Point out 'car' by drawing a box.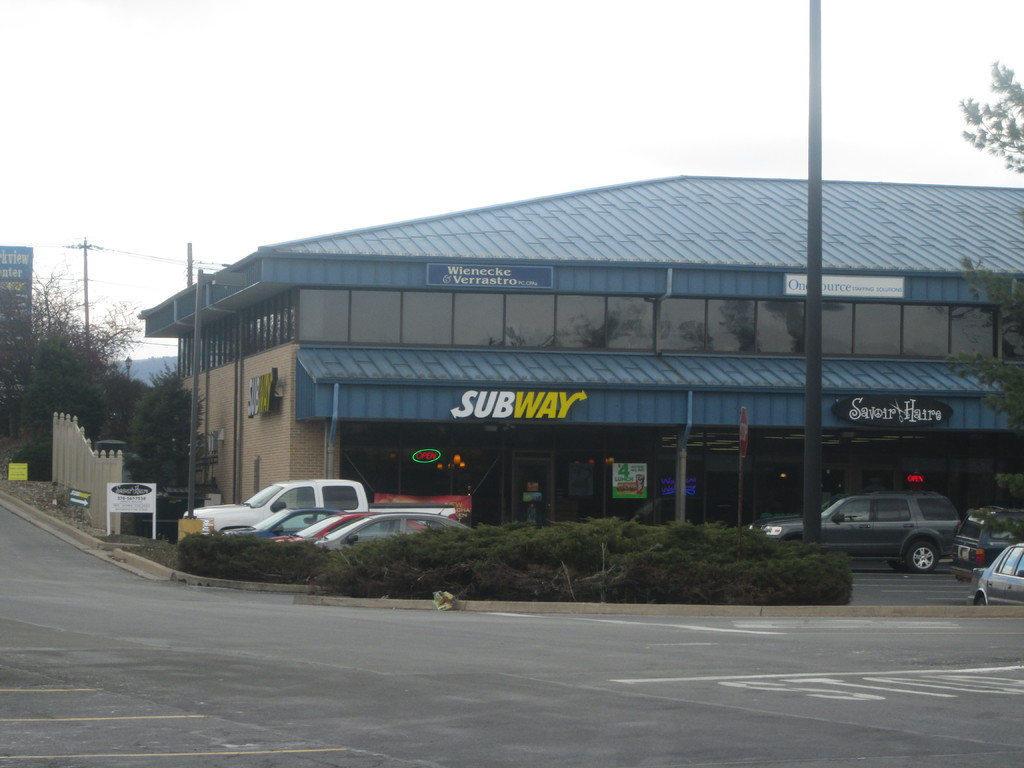
972,539,1023,613.
